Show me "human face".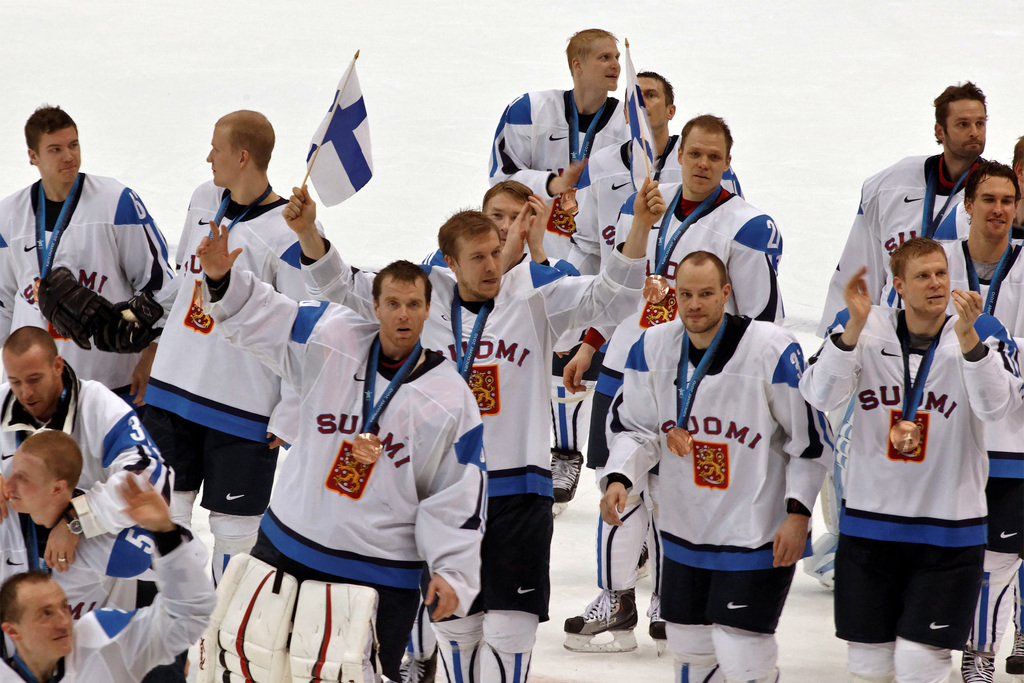
"human face" is here: 972/176/1016/238.
